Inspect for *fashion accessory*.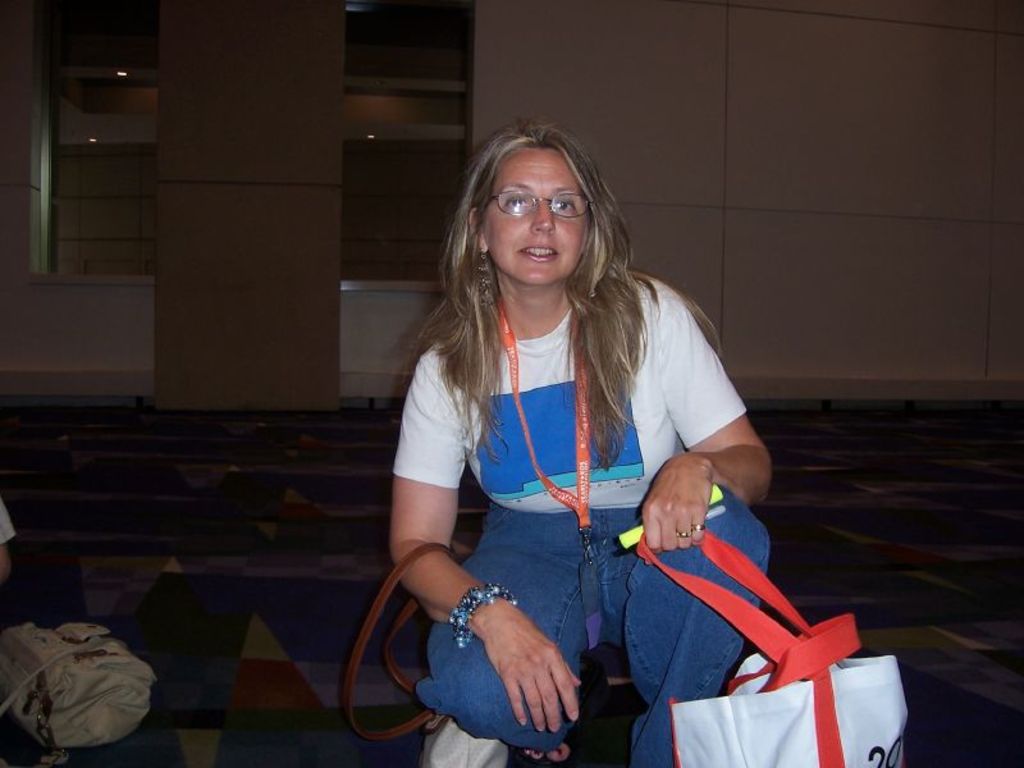
Inspection: region(691, 521, 707, 534).
